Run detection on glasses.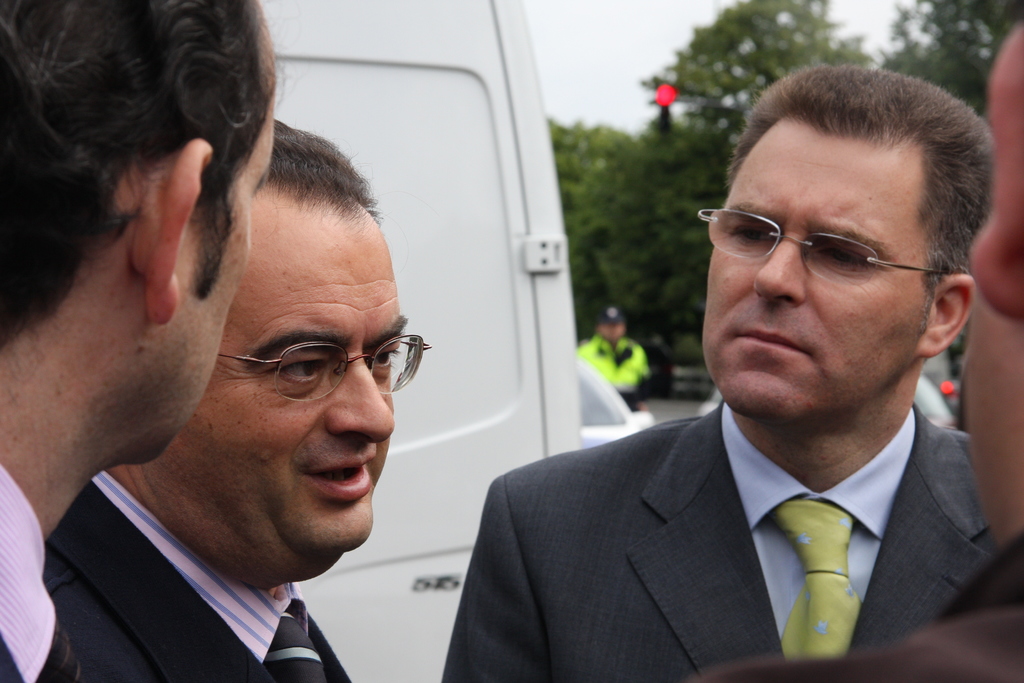
Result: left=695, top=204, right=940, bottom=285.
